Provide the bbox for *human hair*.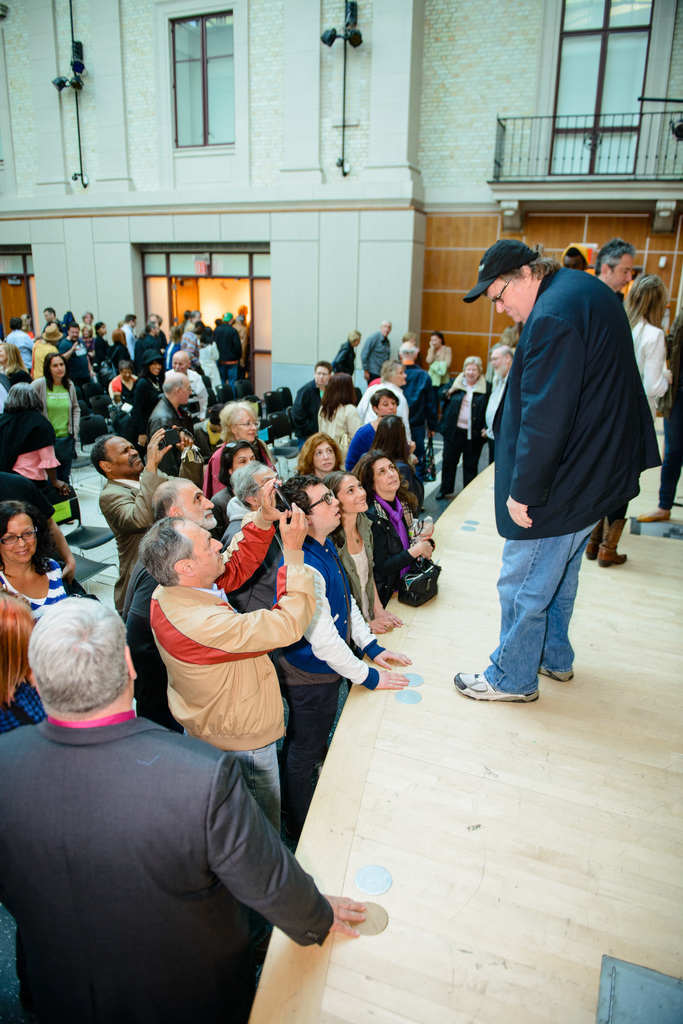
rect(89, 434, 117, 476).
